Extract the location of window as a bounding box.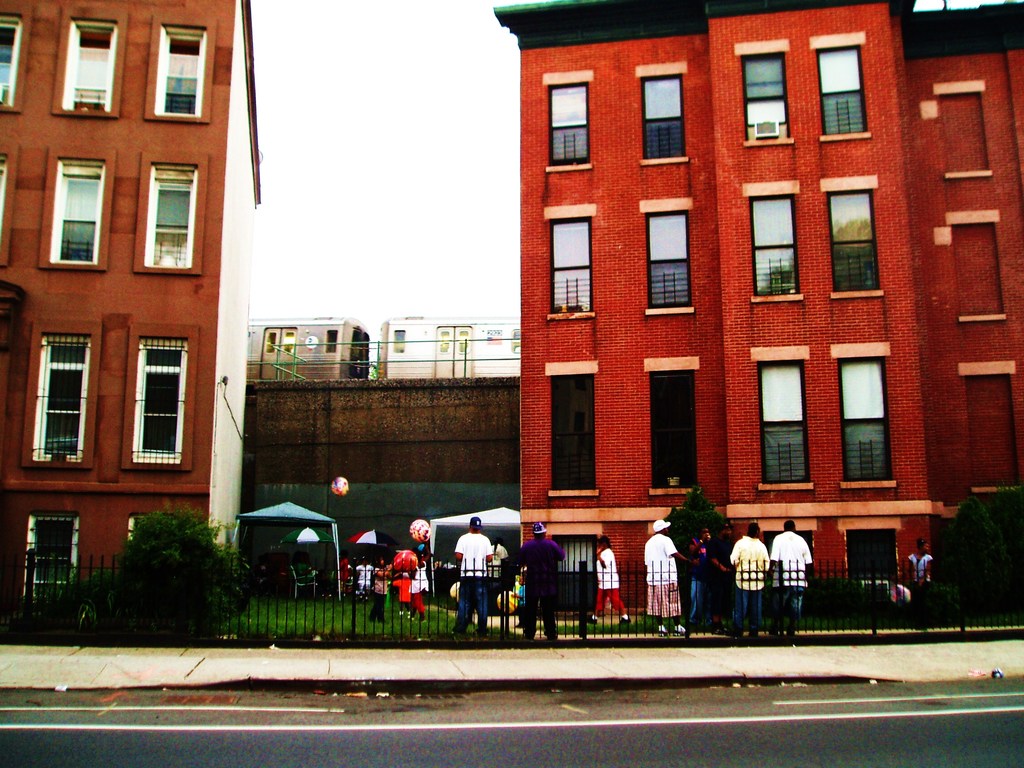
left=746, top=51, right=793, bottom=147.
